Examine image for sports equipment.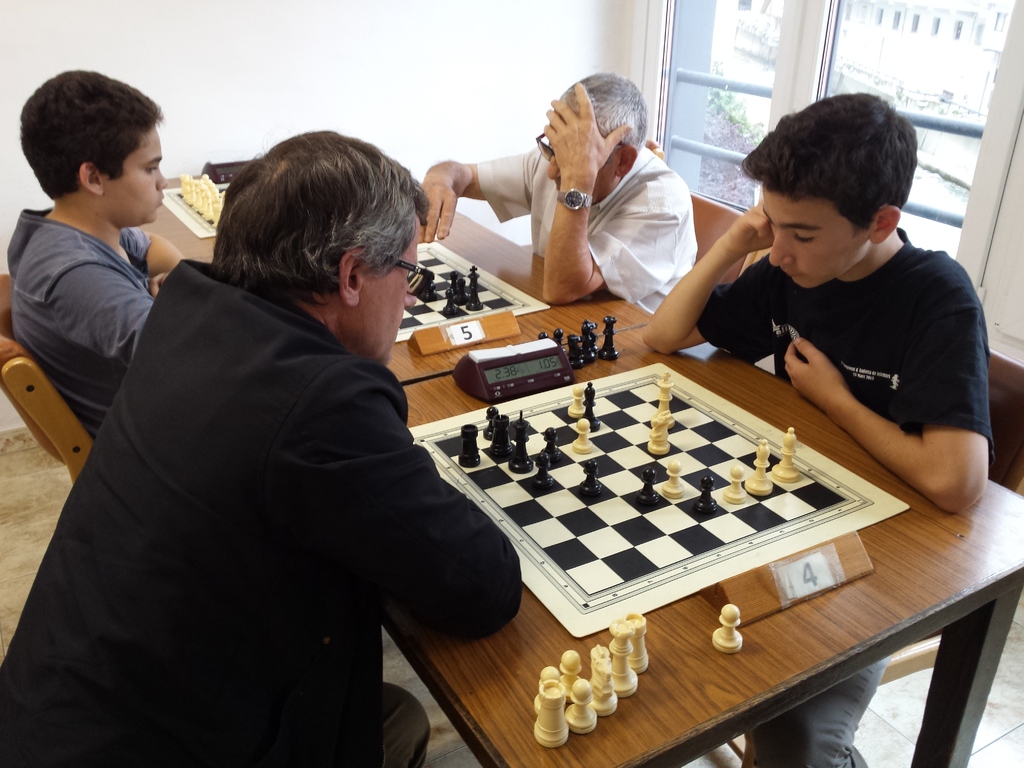
Examination result: x1=406, y1=358, x2=911, y2=638.
